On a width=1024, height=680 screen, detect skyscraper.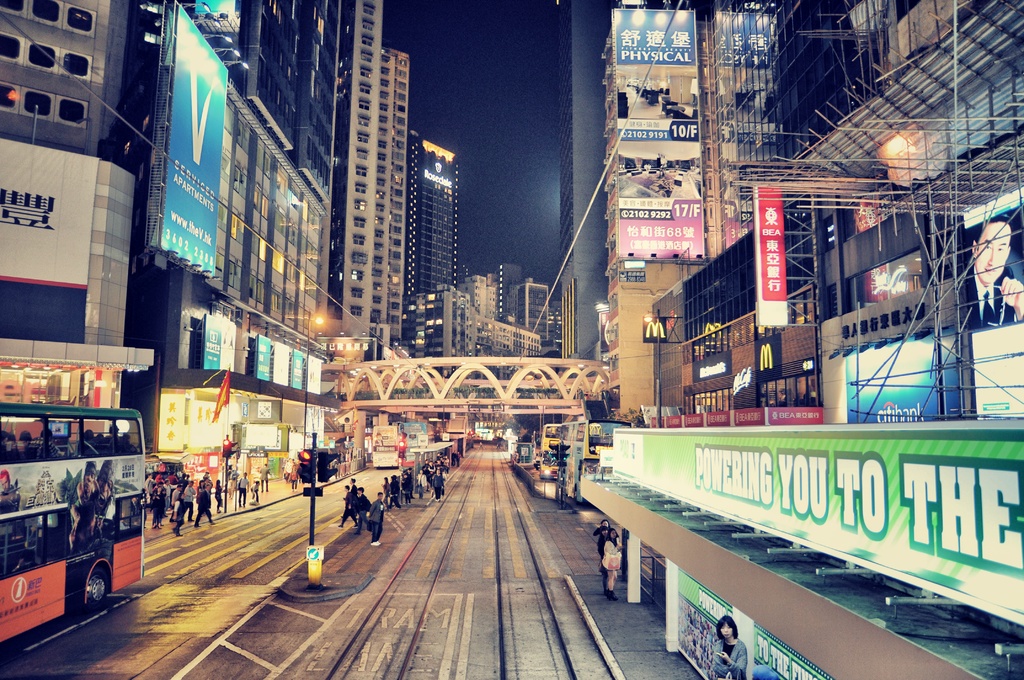
bbox(561, 0, 601, 360).
